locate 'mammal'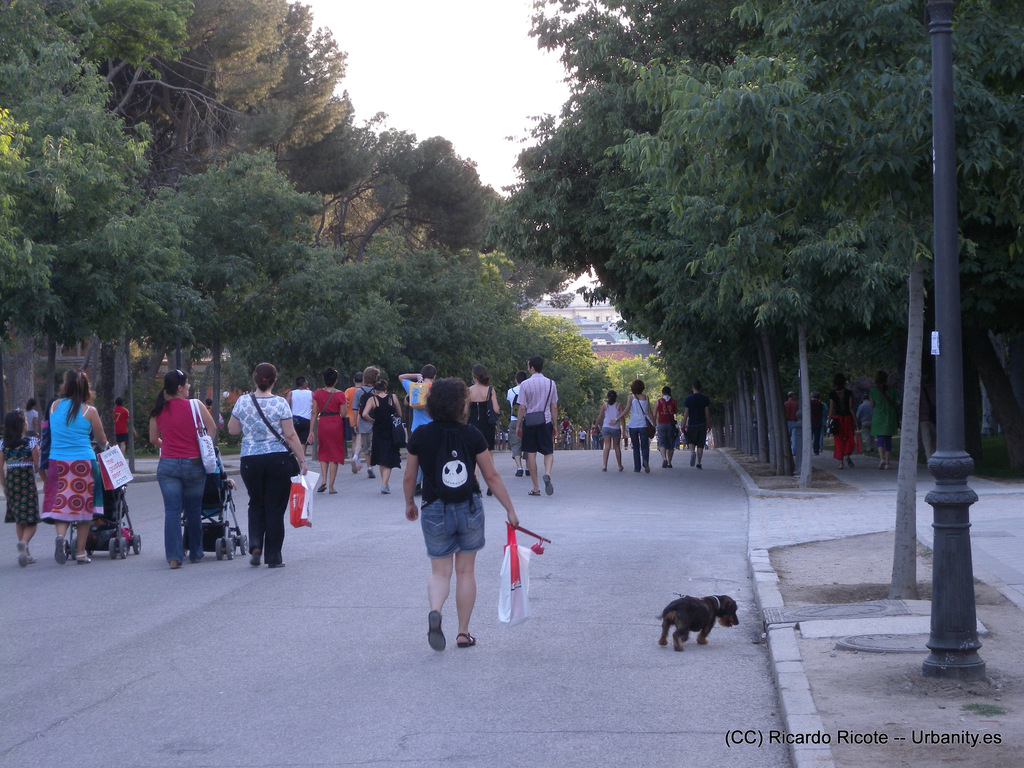
pyautogui.locateOnScreen(655, 591, 737, 653)
